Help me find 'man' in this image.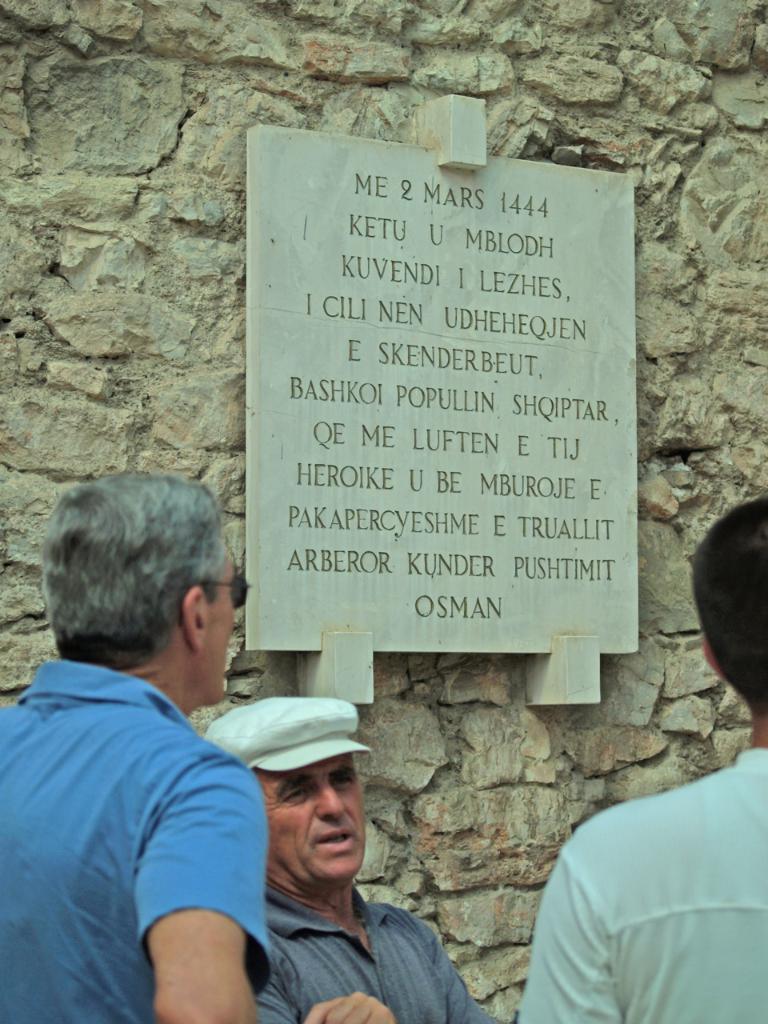
Found it: (left=508, top=501, right=767, bottom=1023).
